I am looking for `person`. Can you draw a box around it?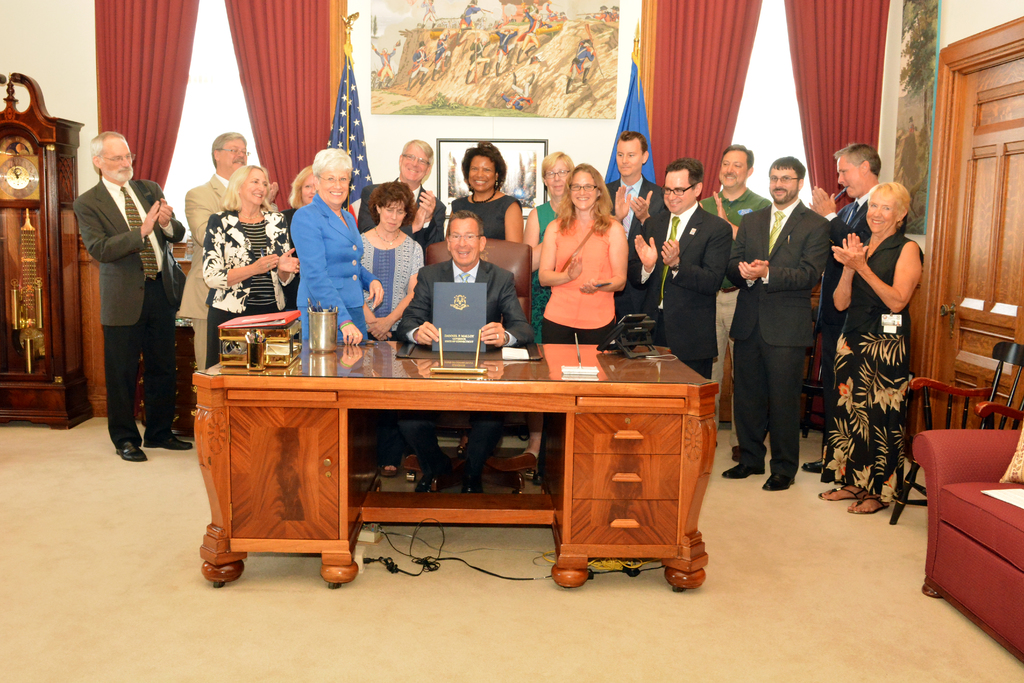
Sure, the bounding box is rect(280, 136, 361, 357).
